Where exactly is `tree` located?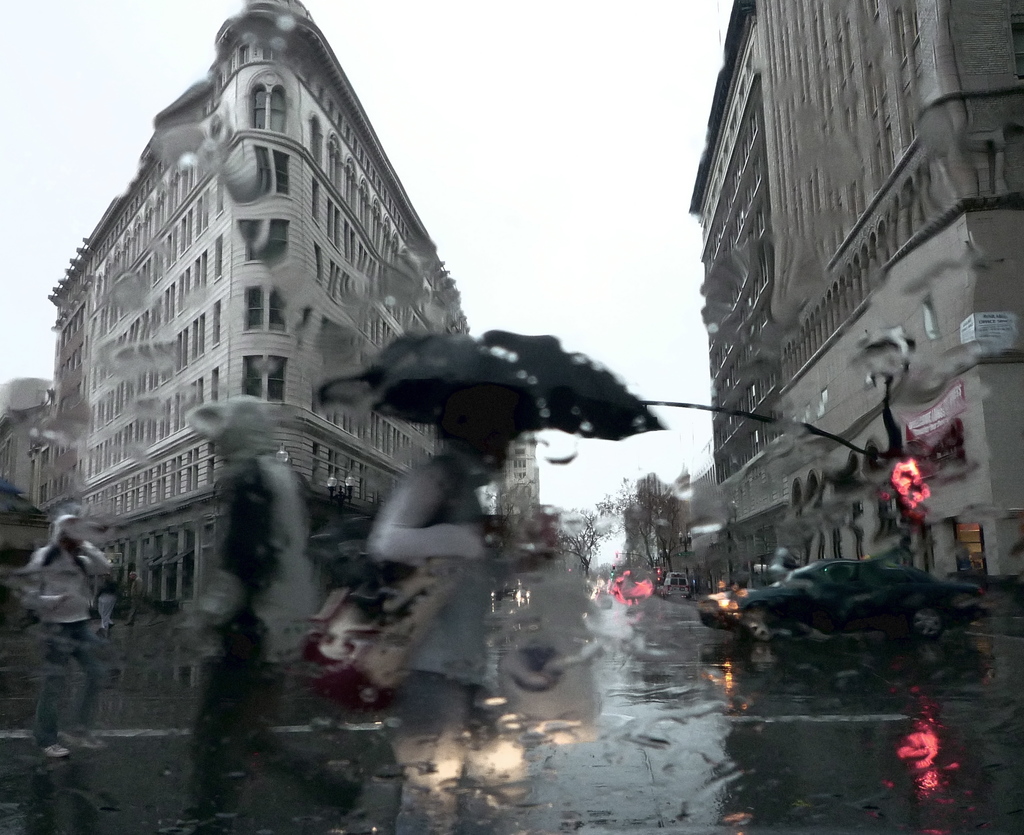
Its bounding box is crop(588, 479, 695, 565).
